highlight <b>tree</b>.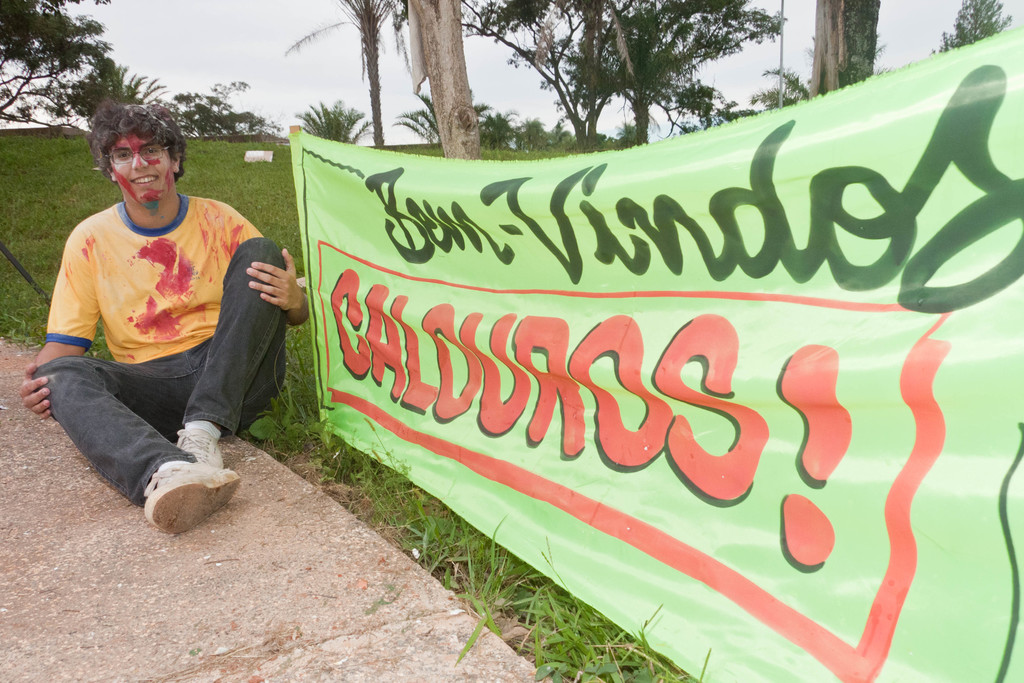
Highlighted region: 806,0,884,108.
